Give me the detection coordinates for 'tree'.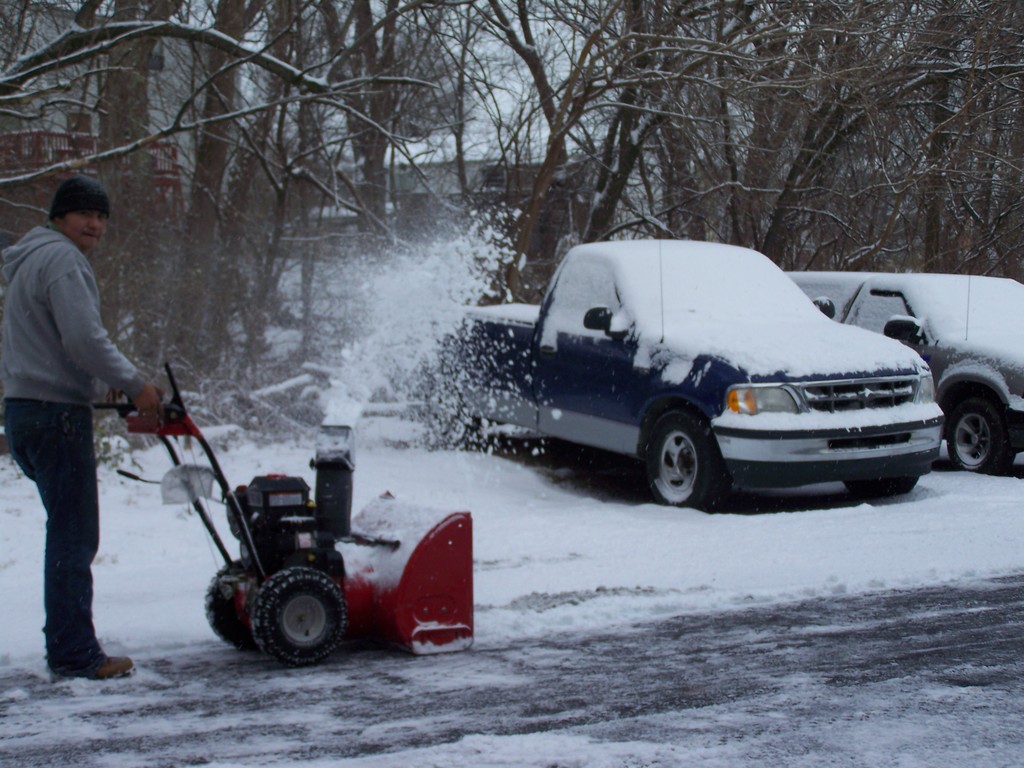
bbox(61, 0, 219, 406).
